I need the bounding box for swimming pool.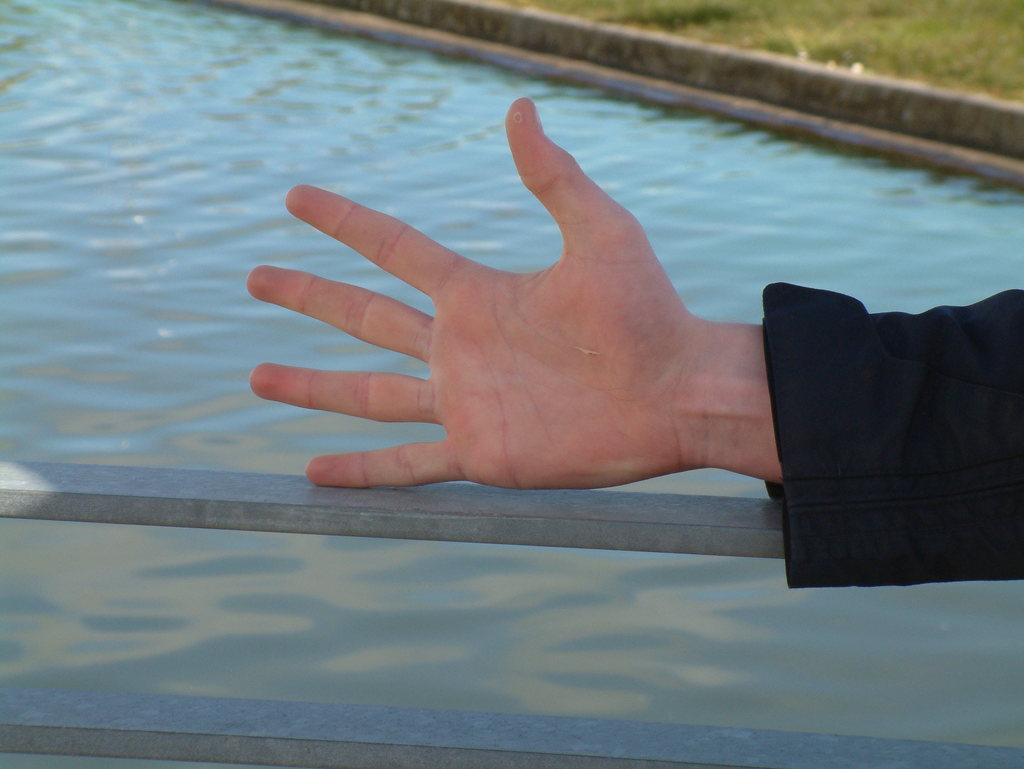
Here it is: box(0, 0, 1023, 768).
